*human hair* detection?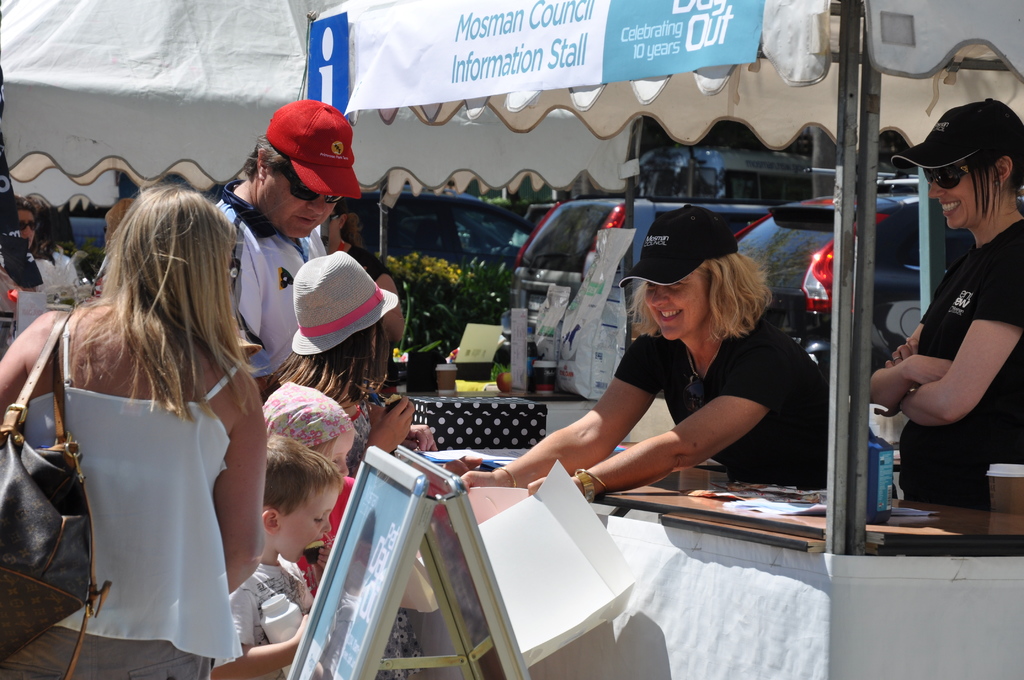
left=69, top=174, right=239, bottom=442
